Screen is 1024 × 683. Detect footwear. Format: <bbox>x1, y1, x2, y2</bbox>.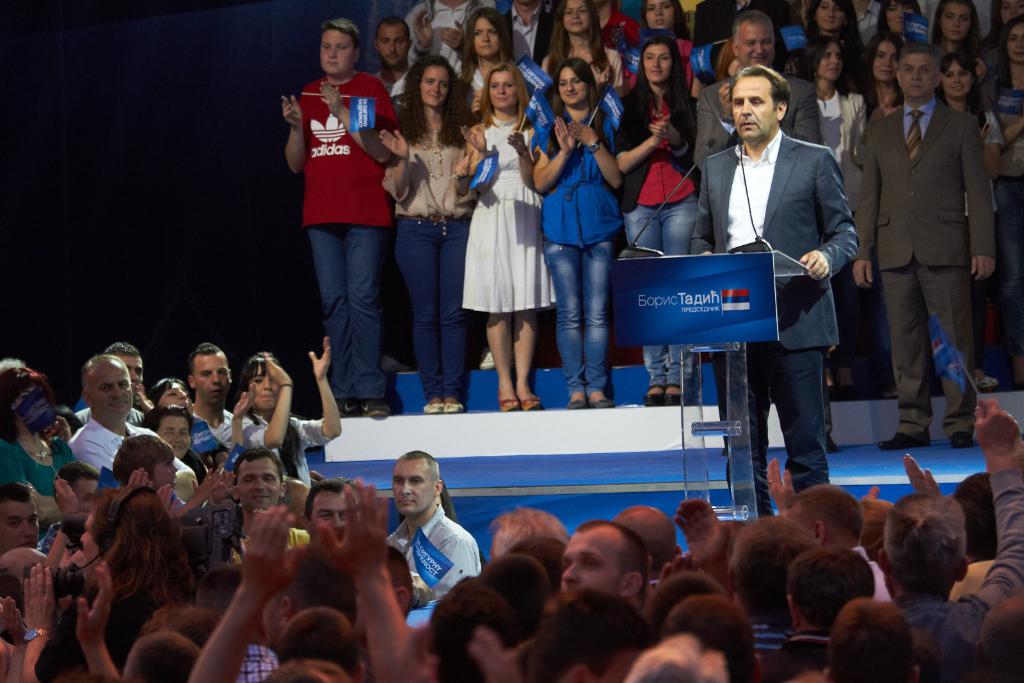
<bbox>524, 397, 541, 411</bbox>.
